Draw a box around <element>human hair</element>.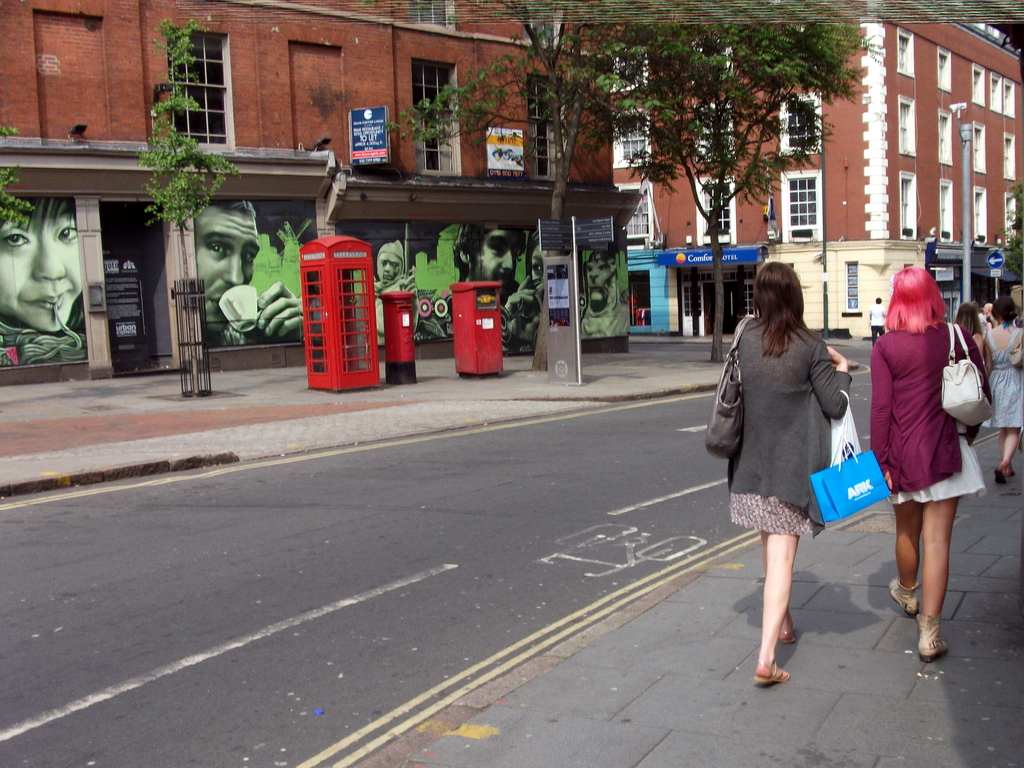
pyautogui.locateOnScreen(954, 300, 980, 340).
